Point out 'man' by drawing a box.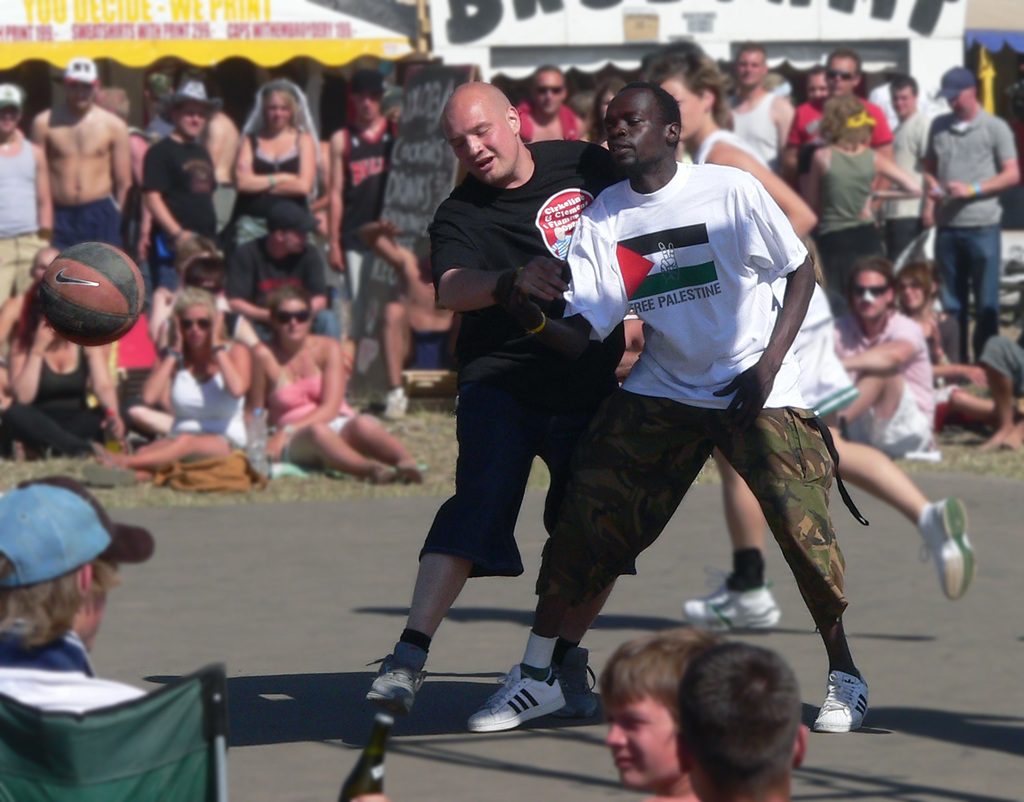
[0, 479, 237, 801].
